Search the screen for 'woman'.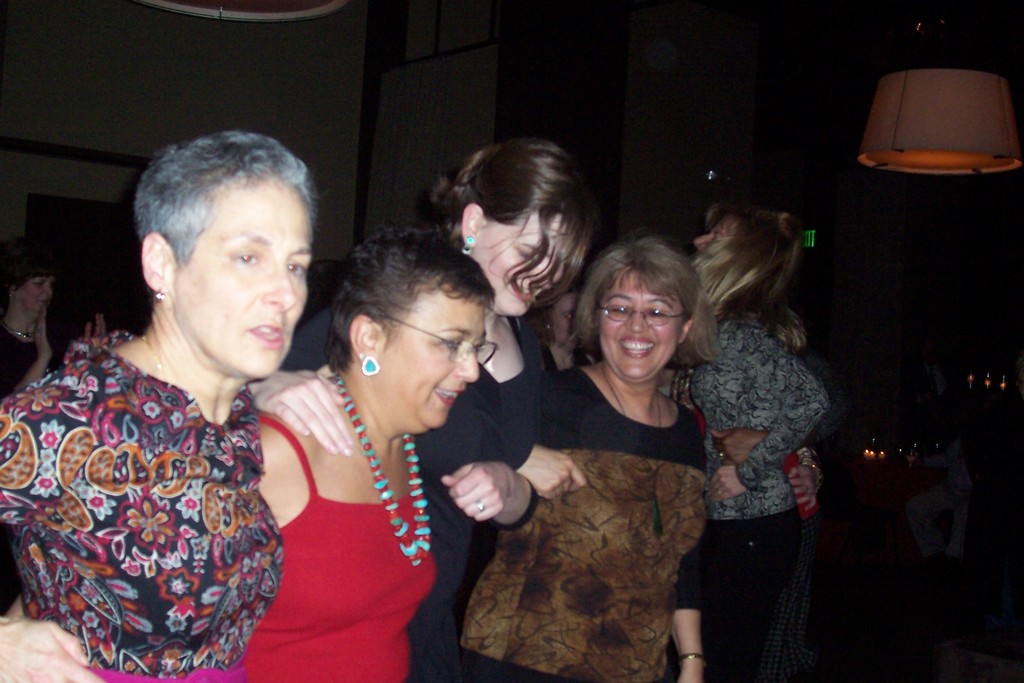
Found at (x1=0, y1=138, x2=312, y2=682).
